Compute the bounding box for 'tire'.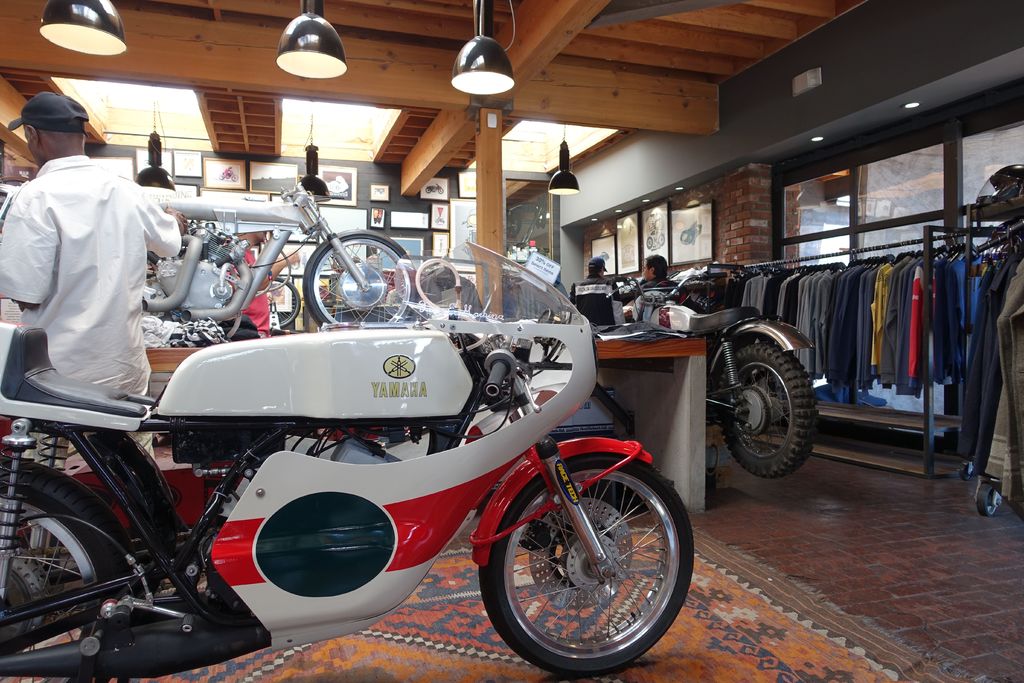
left=0, top=460, right=132, bottom=682.
